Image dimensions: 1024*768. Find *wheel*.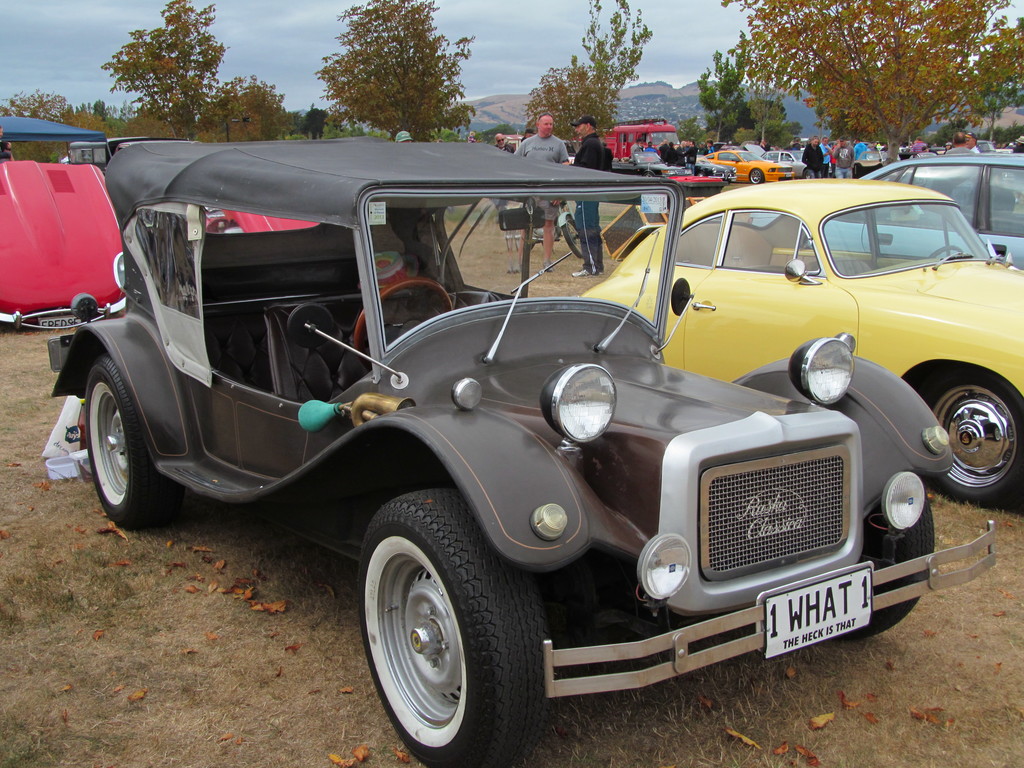
[x1=559, y1=211, x2=586, y2=260].
